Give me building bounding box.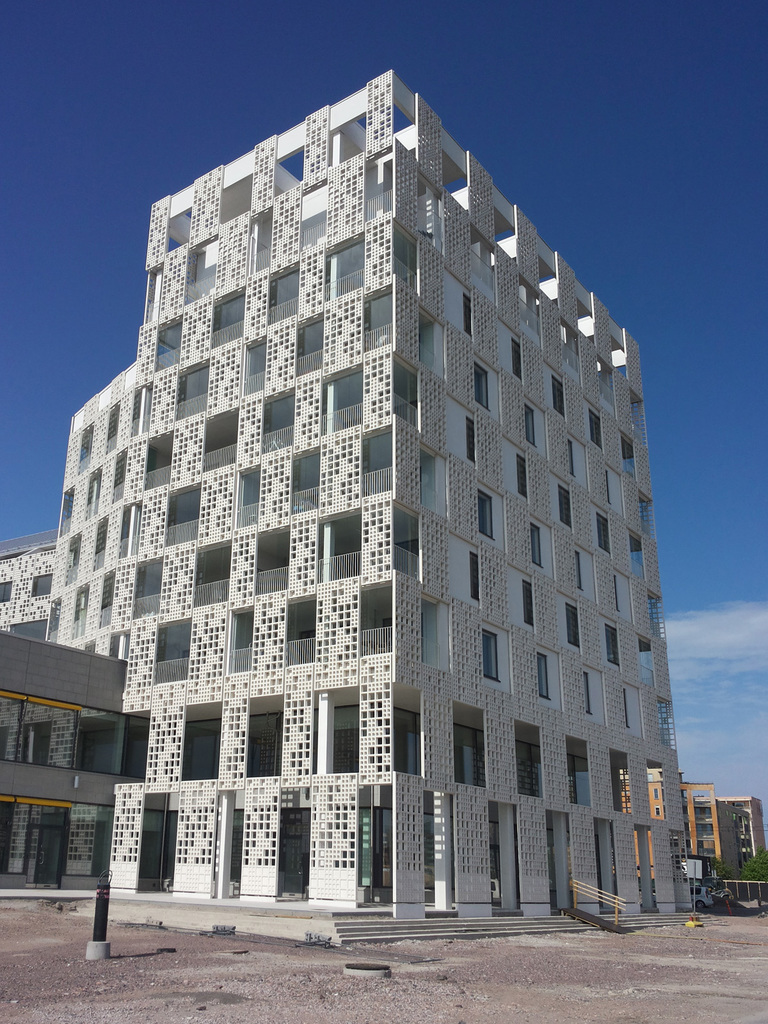
[618,769,765,883].
